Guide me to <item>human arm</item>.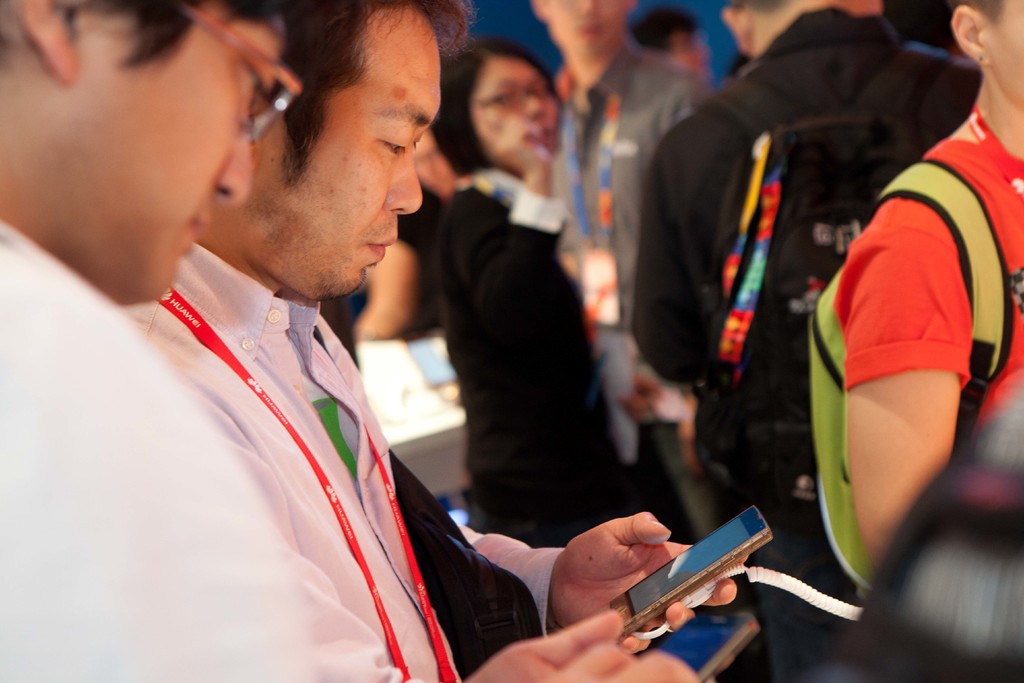
Guidance: bbox=[0, 298, 713, 682].
